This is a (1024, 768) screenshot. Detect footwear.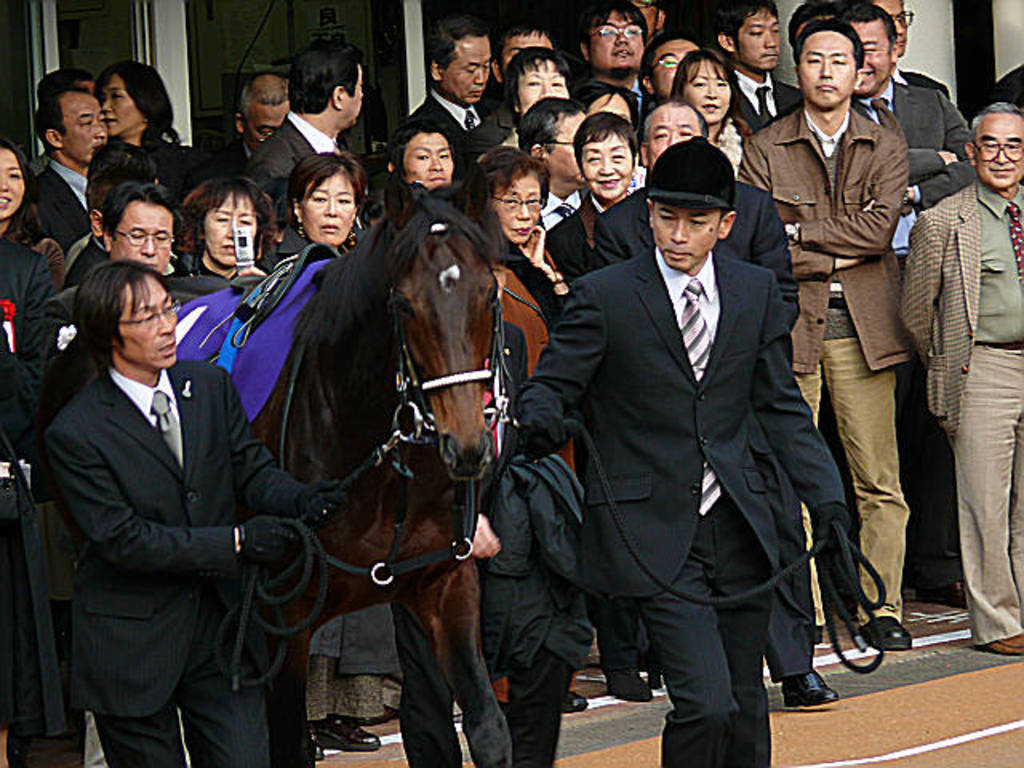
bbox(322, 717, 384, 752).
